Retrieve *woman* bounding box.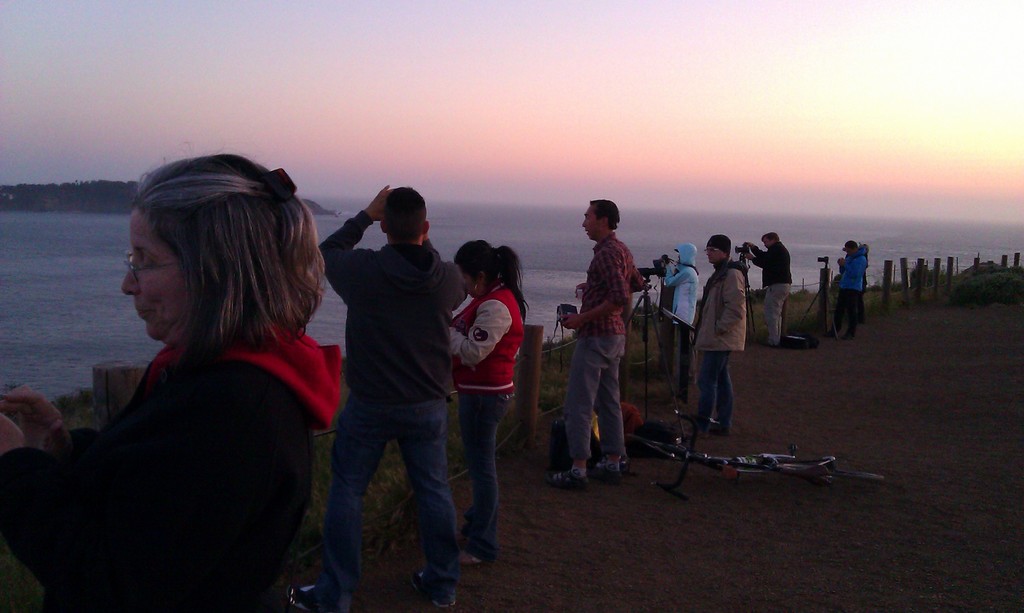
Bounding box: 445:235:534:573.
